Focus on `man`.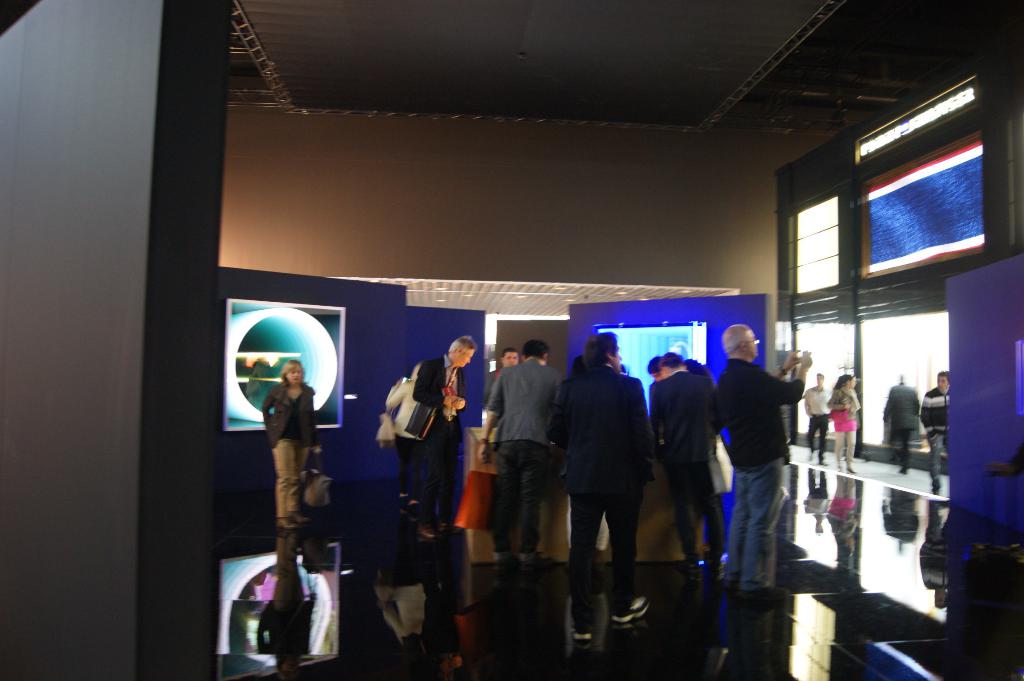
Focused at rect(479, 339, 562, 563).
